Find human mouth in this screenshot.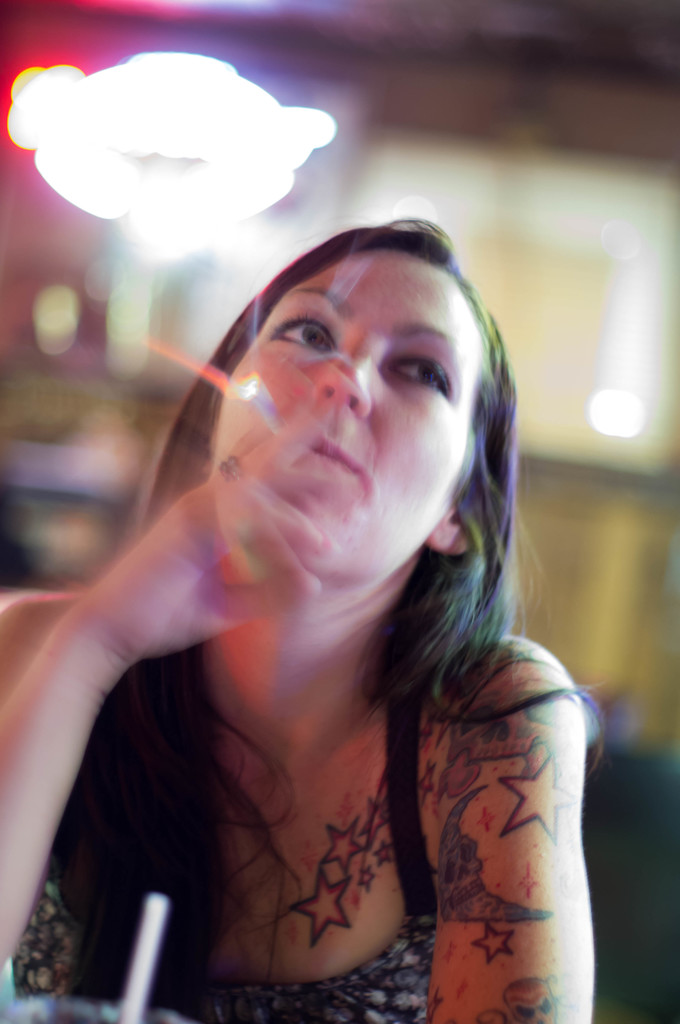
The bounding box for human mouth is 295, 433, 357, 475.
